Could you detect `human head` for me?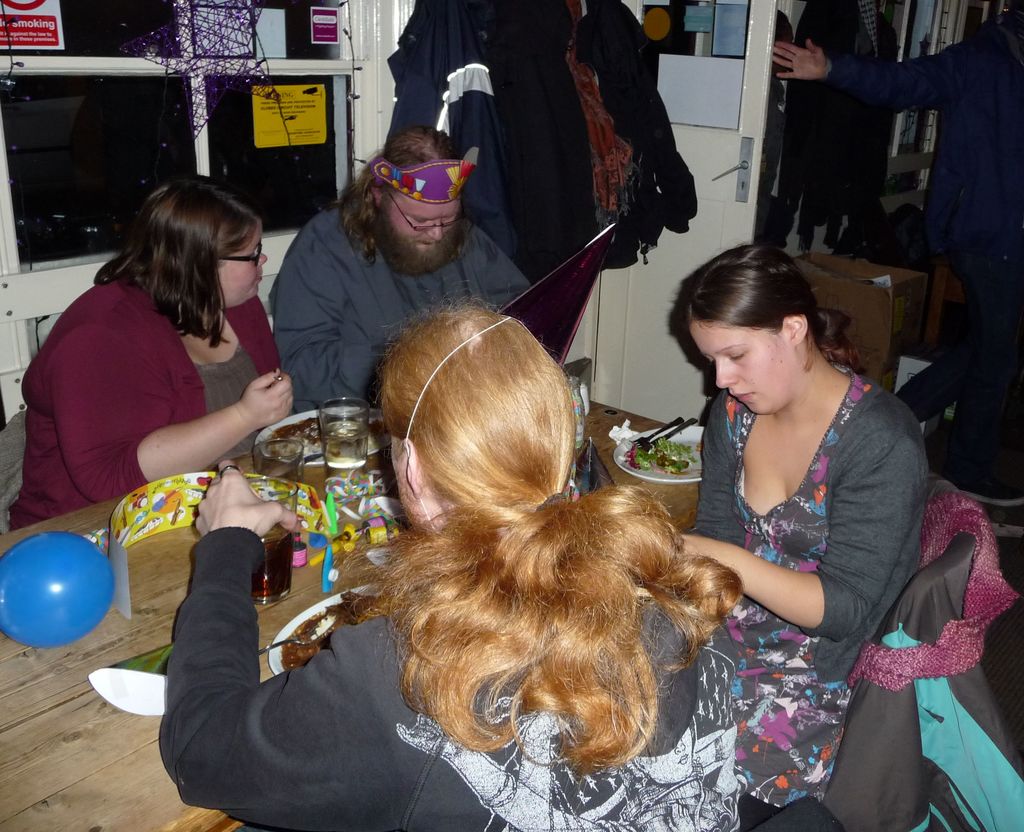
Detection result: 680,243,827,414.
